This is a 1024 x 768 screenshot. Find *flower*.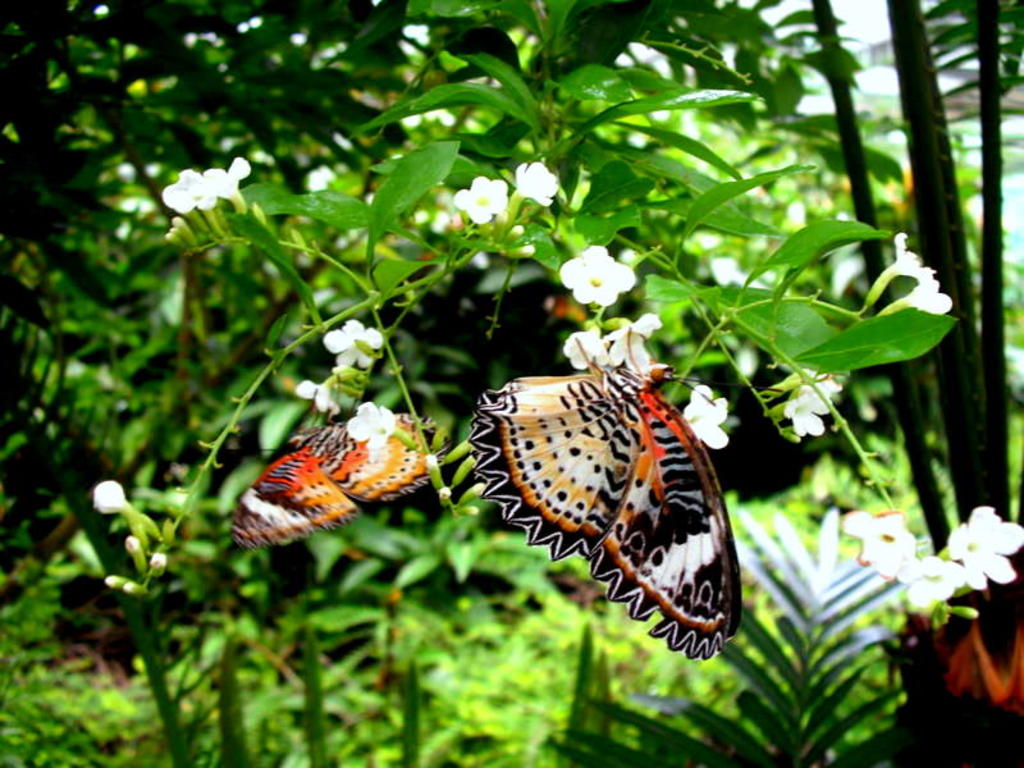
Bounding box: left=323, top=317, right=381, bottom=366.
